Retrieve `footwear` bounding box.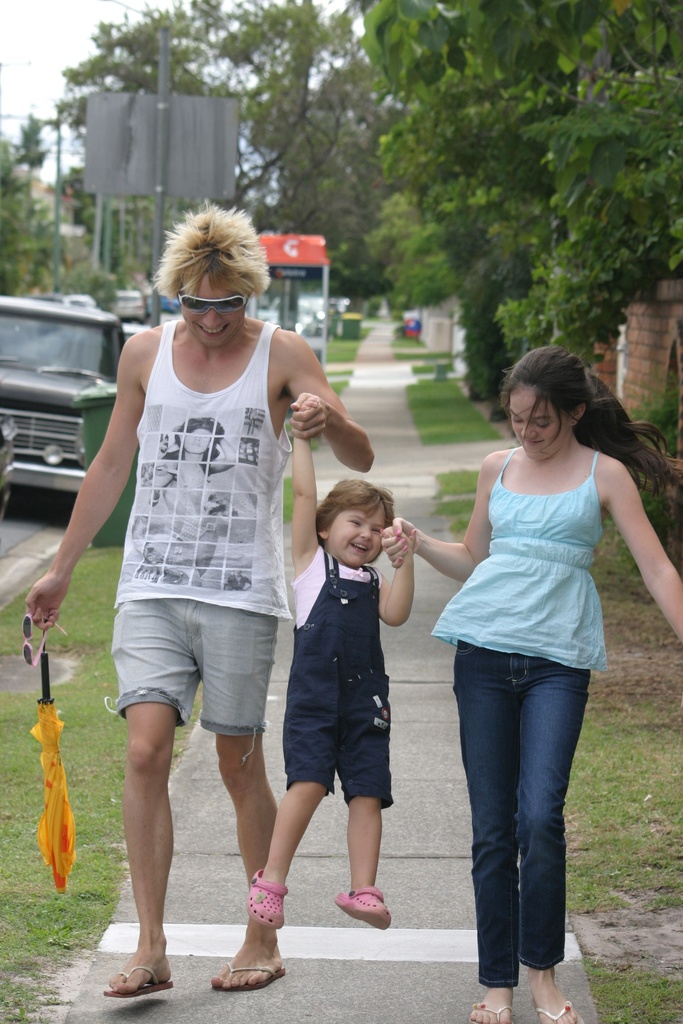
Bounding box: left=332, top=882, right=395, bottom=931.
